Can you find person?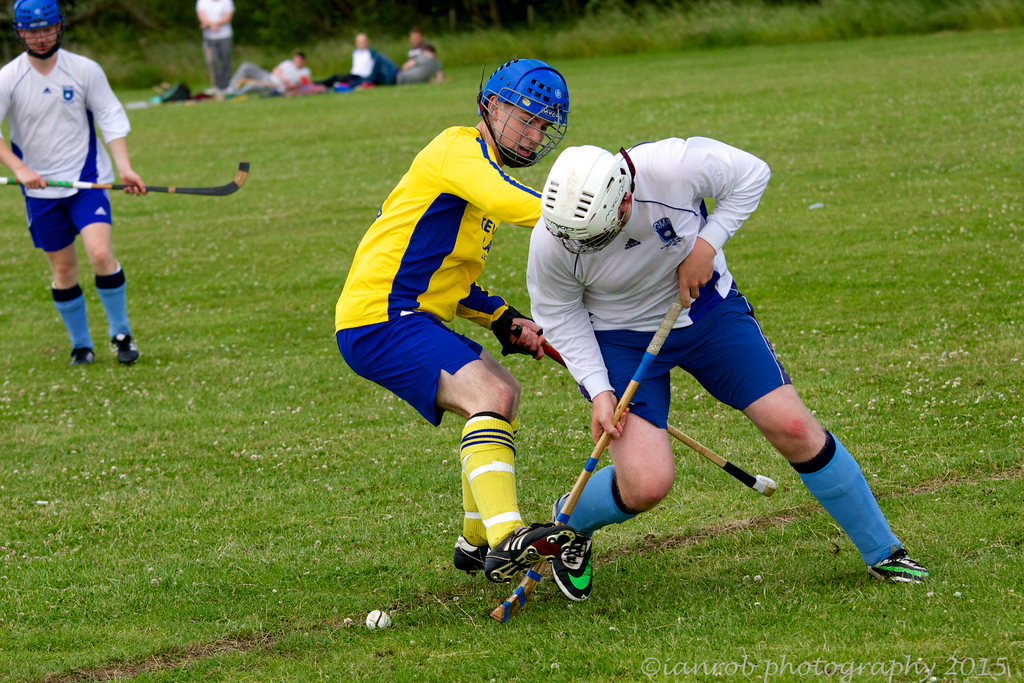
Yes, bounding box: <region>205, 50, 310, 89</region>.
